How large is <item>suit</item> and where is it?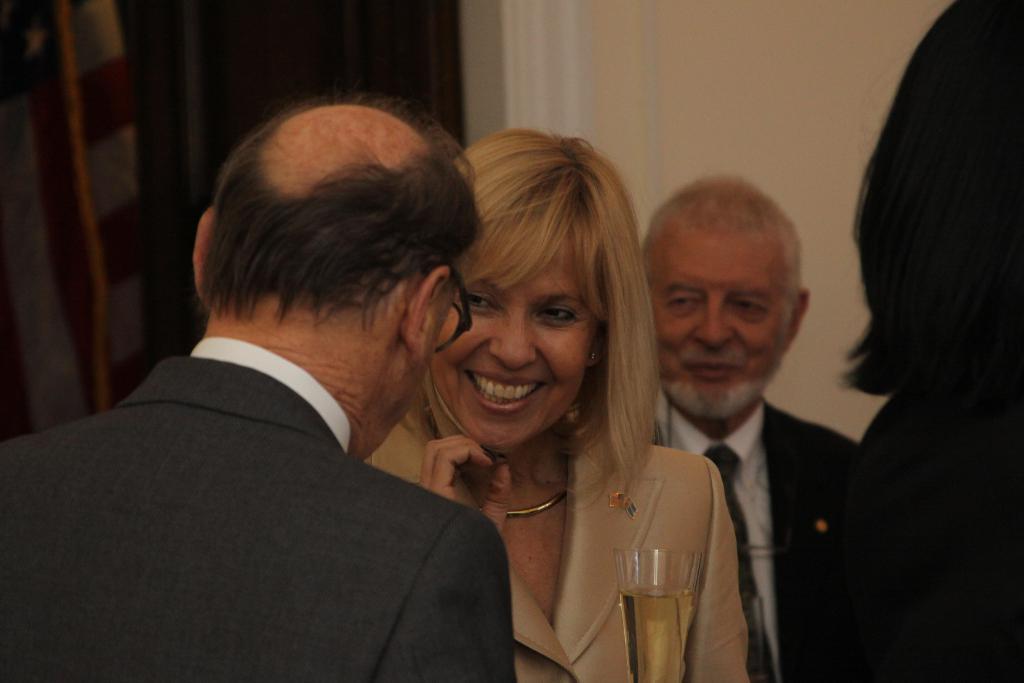
Bounding box: box=[655, 398, 863, 682].
